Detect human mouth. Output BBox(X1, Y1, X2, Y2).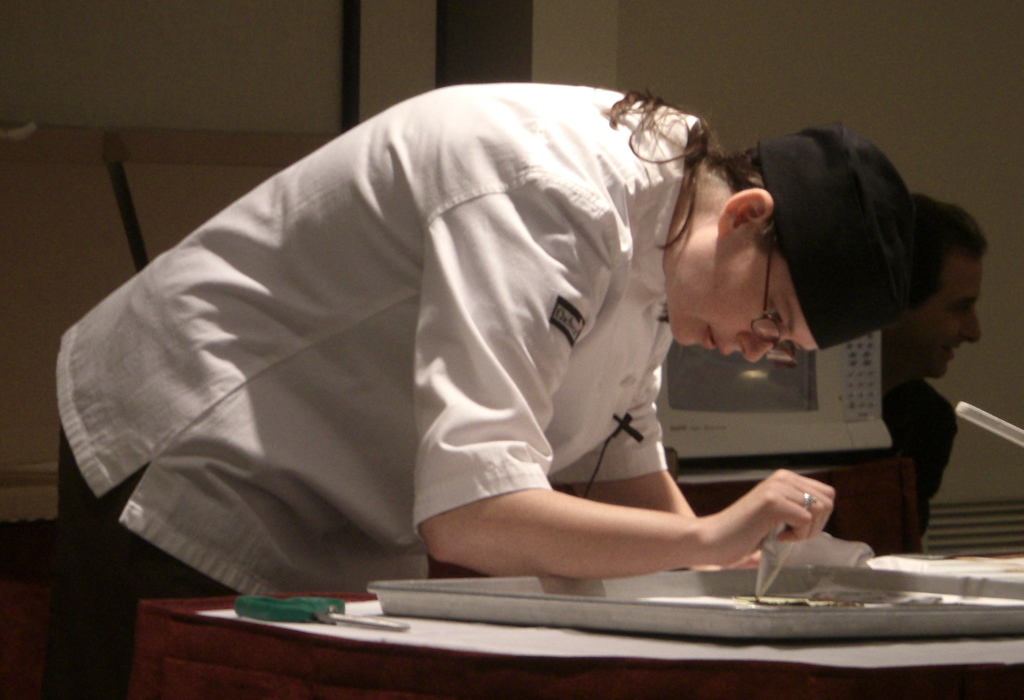
BBox(703, 323, 724, 354).
